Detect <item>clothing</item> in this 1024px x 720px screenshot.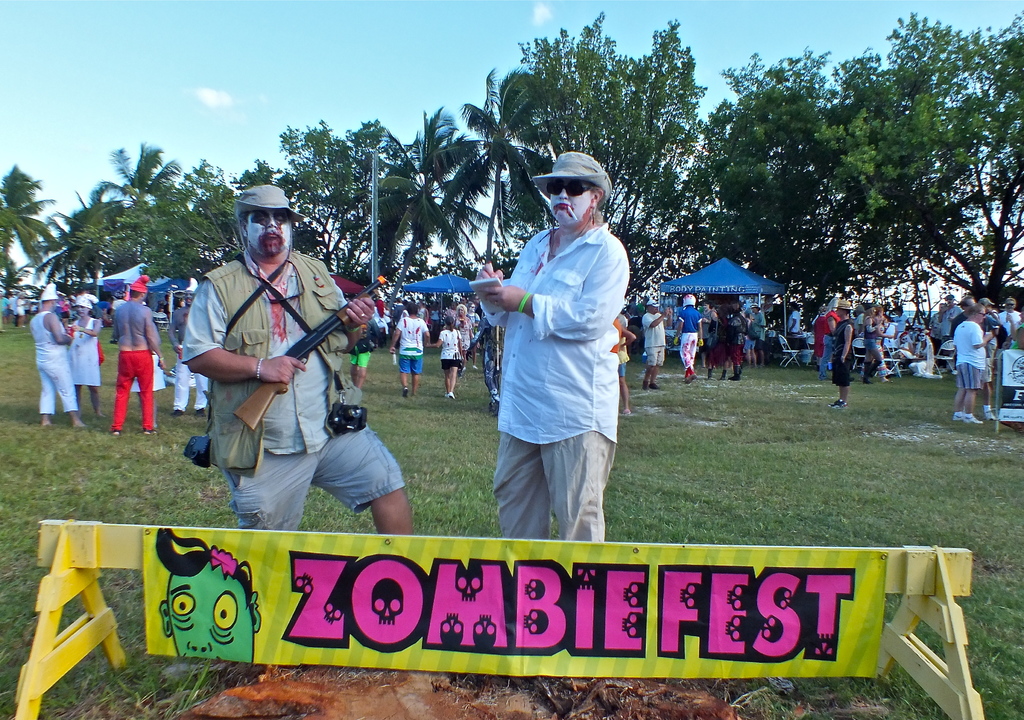
Detection: Rect(641, 307, 666, 364).
